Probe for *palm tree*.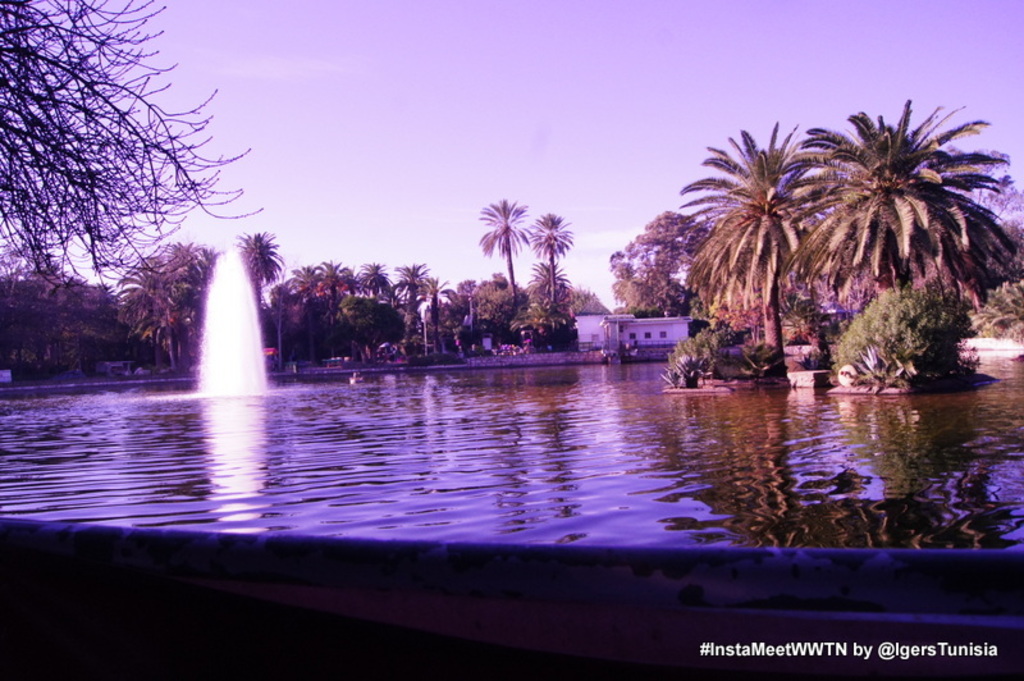
Probe result: (x1=548, y1=202, x2=570, y2=307).
